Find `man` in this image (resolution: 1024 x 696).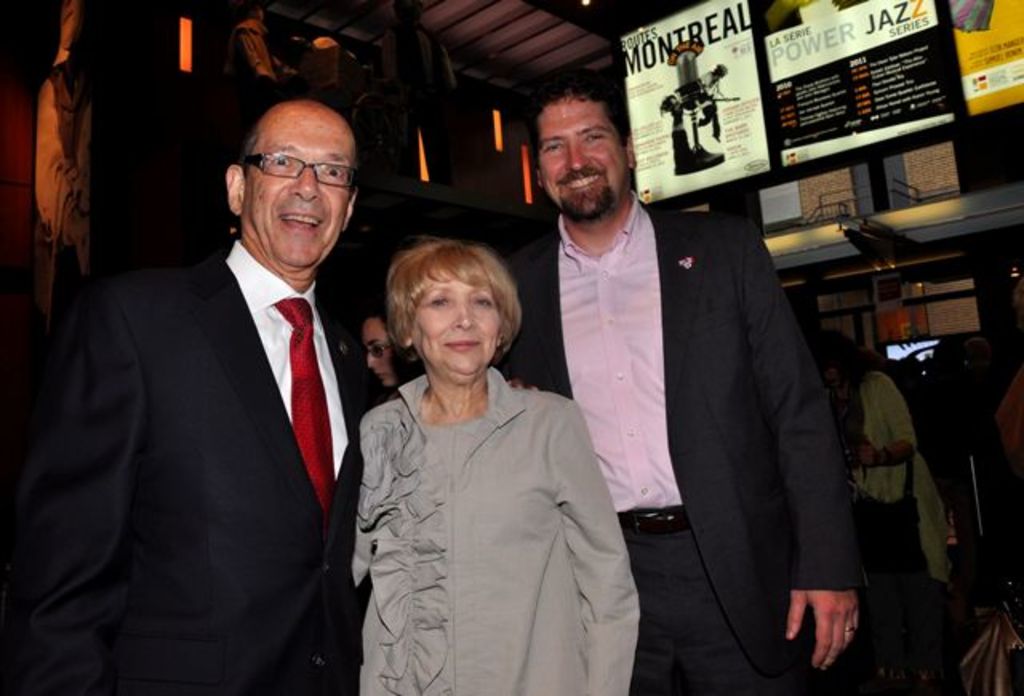
[left=21, top=85, right=410, bottom=677].
